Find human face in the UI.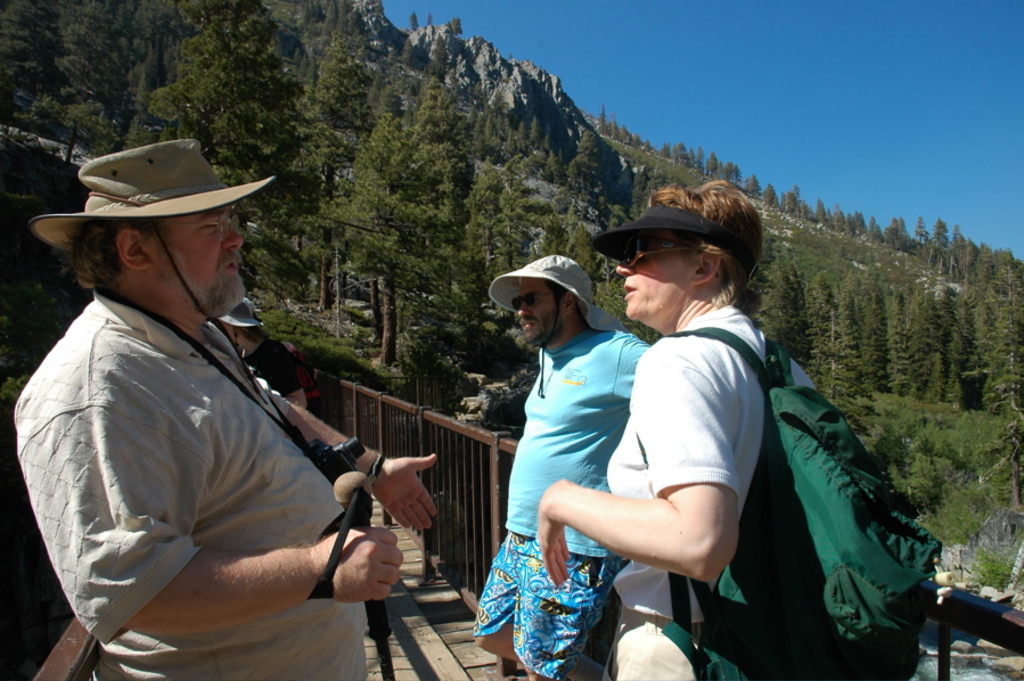
UI element at box(613, 227, 687, 320).
